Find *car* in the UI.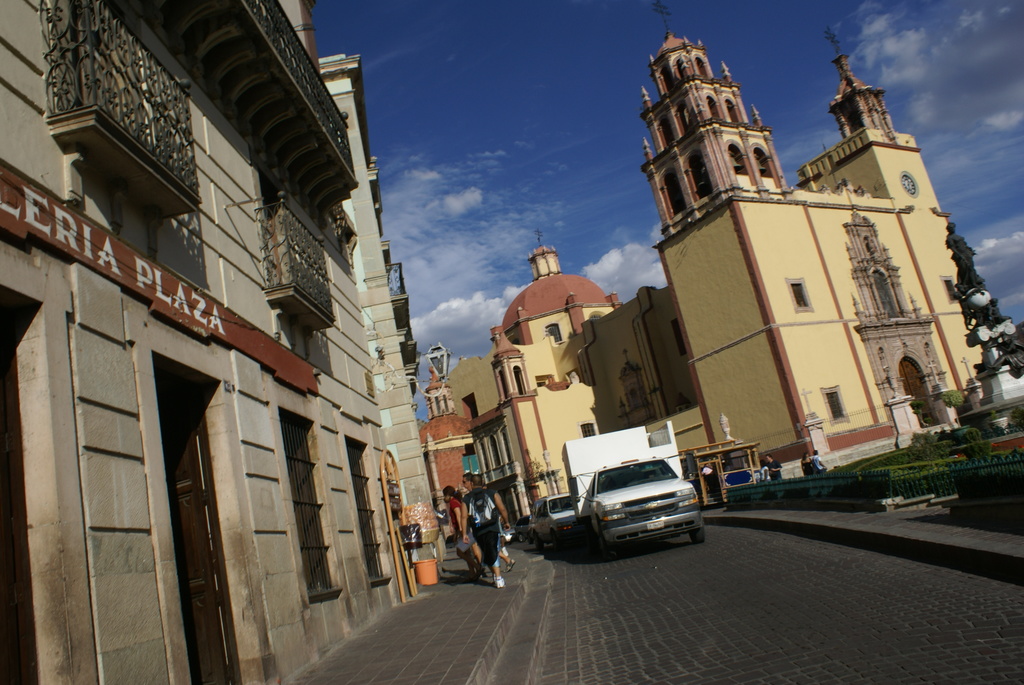
UI element at rect(526, 490, 577, 540).
